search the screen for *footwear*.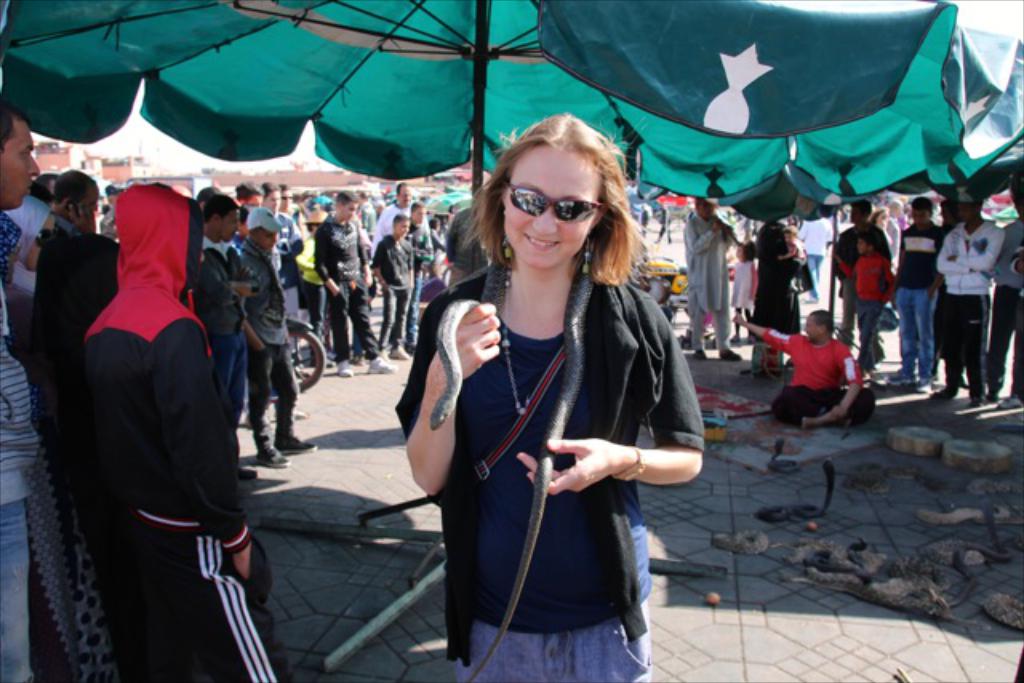
Found at box(995, 393, 1022, 403).
